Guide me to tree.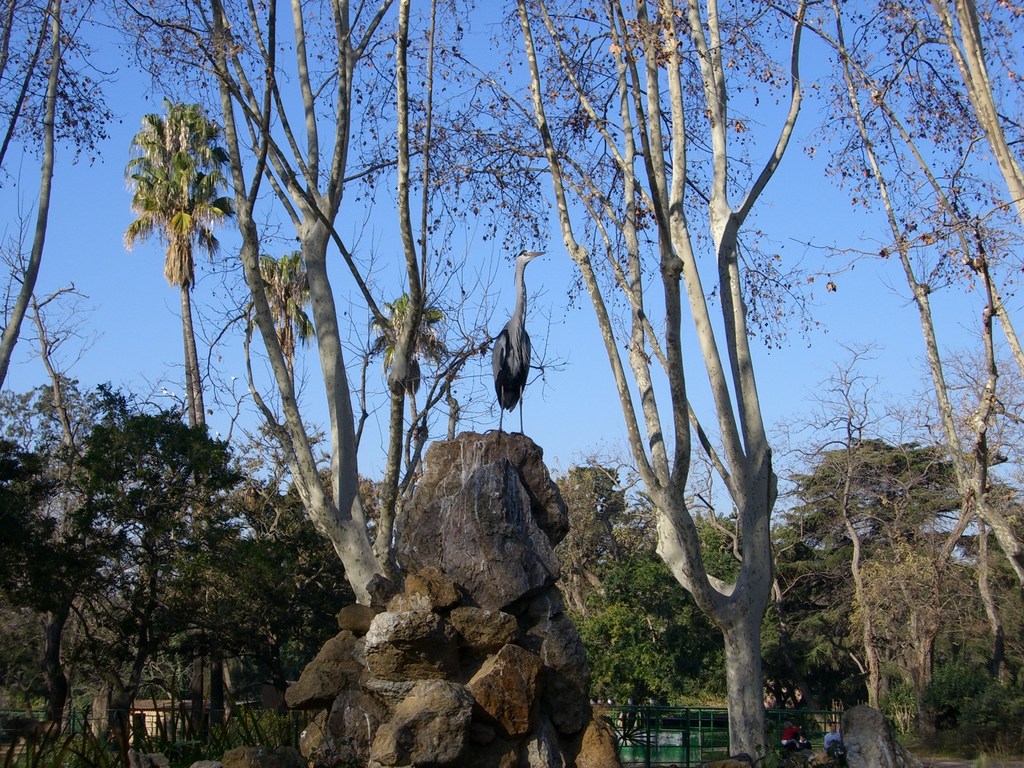
Guidance: 753 0 1023 658.
